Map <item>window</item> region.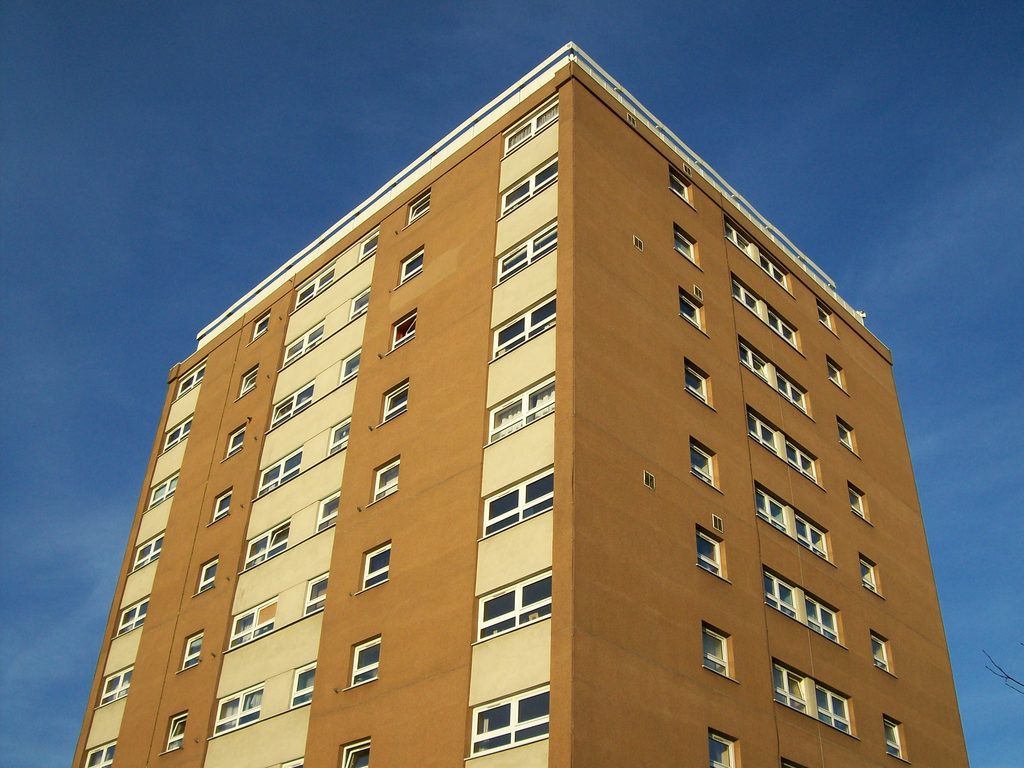
Mapped to bbox=(691, 436, 721, 486).
